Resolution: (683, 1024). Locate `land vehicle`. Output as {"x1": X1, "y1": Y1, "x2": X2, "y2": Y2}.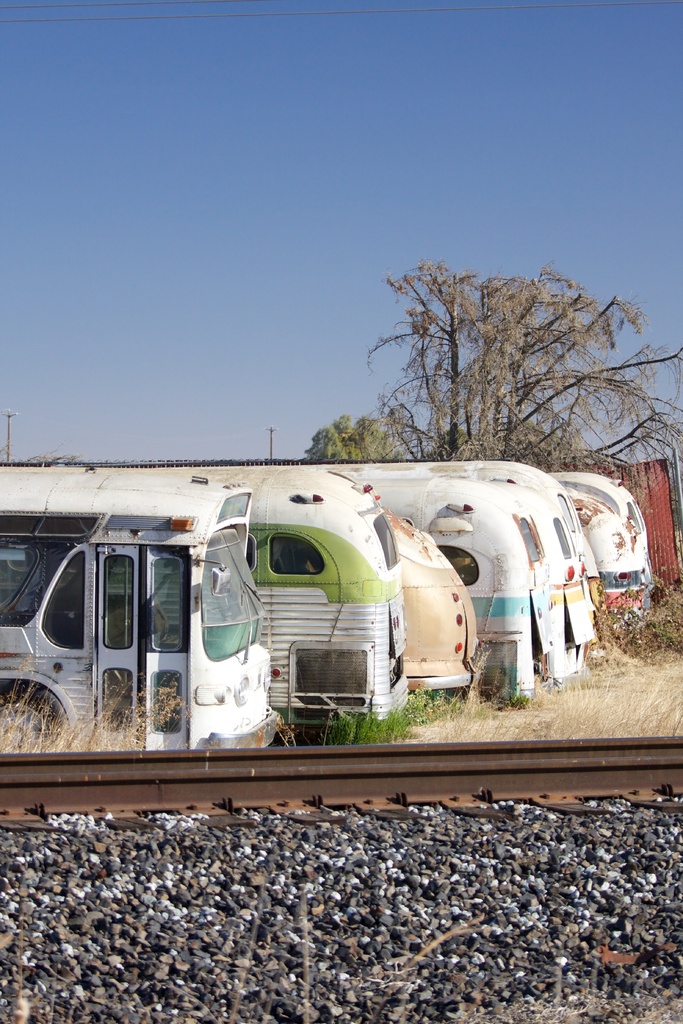
{"x1": 227, "y1": 458, "x2": 600, "y2": 605}.
